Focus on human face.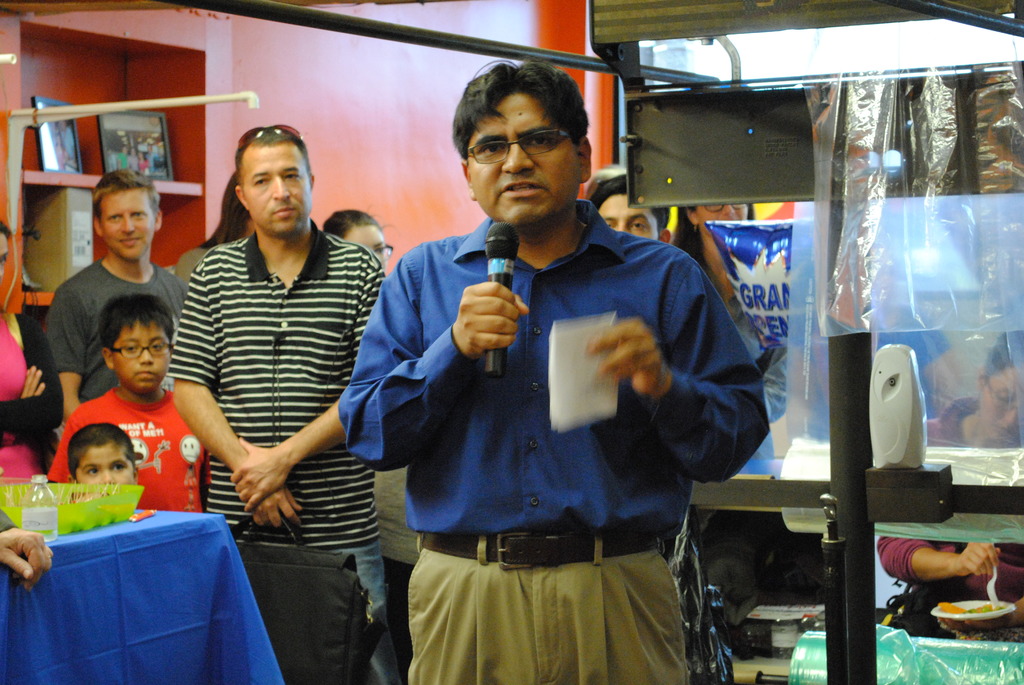
Focused at (0, 232, 12, 283).
